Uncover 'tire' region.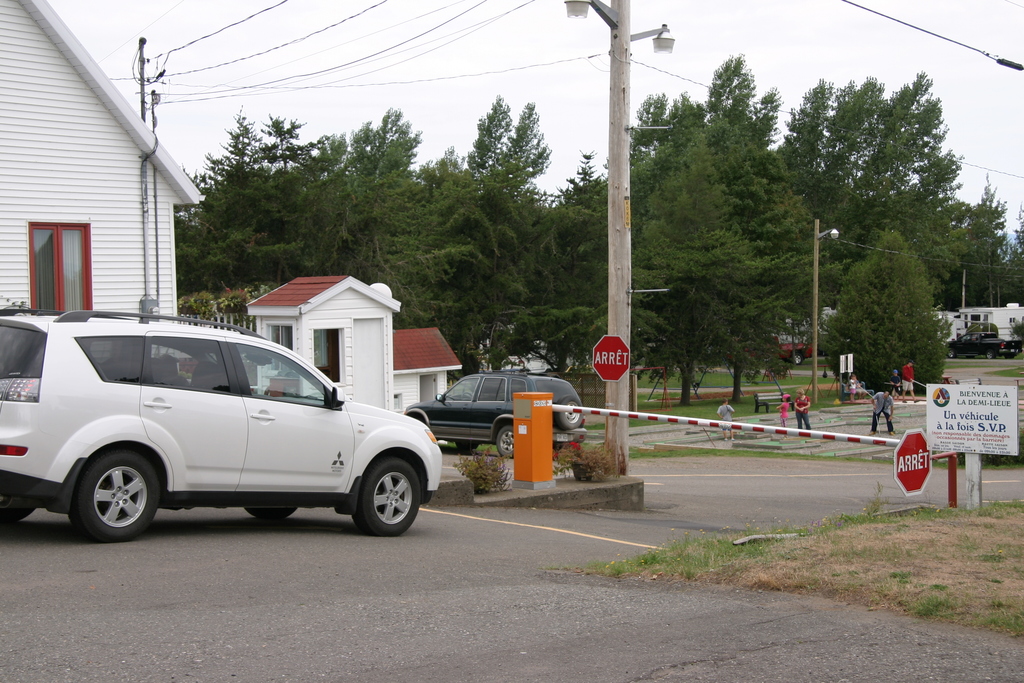
Uncovered: 496, 423, 516, 460.
